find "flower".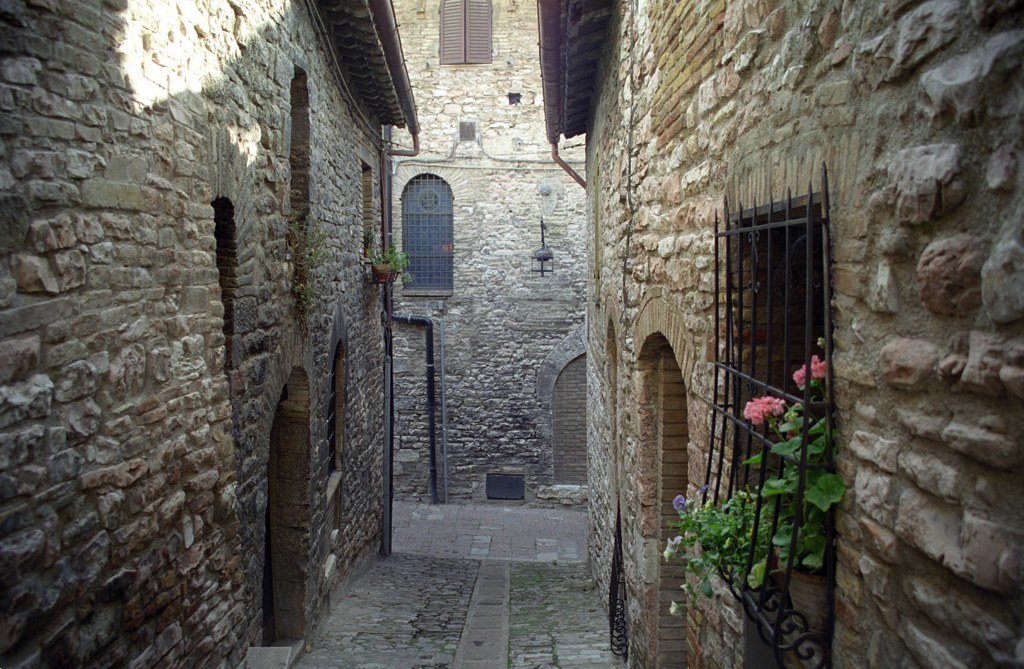
788,357,828,388.
